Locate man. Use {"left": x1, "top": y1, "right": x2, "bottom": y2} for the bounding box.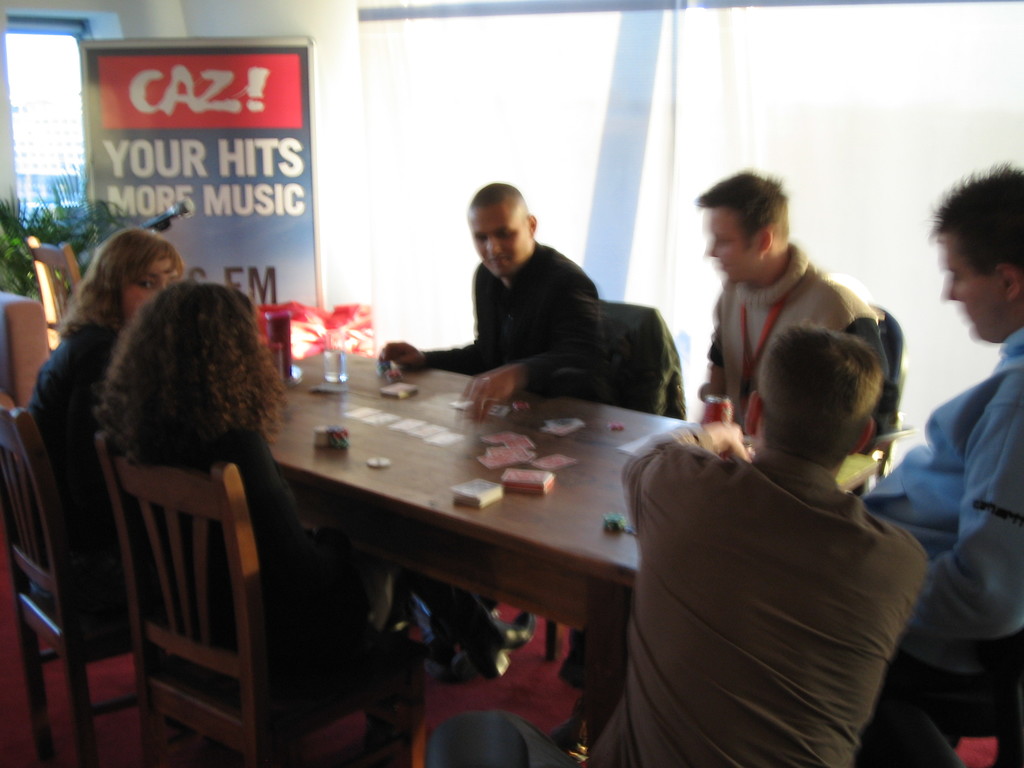
{"left": 694, "top": 171, "right": 895, "bottom": 477}.
